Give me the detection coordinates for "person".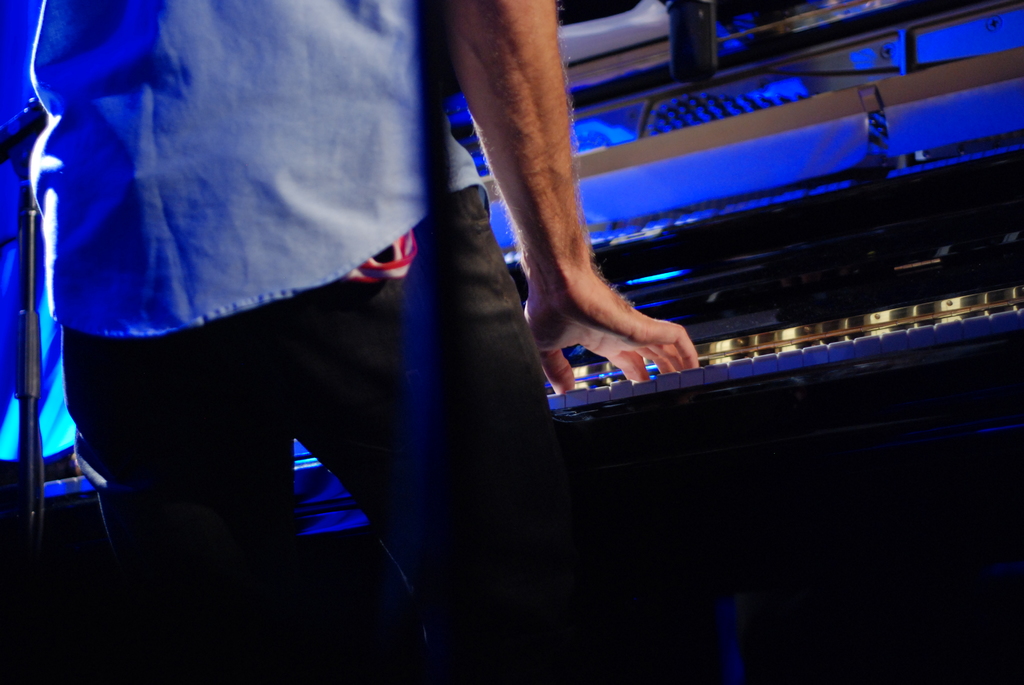
20,0,579,661.
